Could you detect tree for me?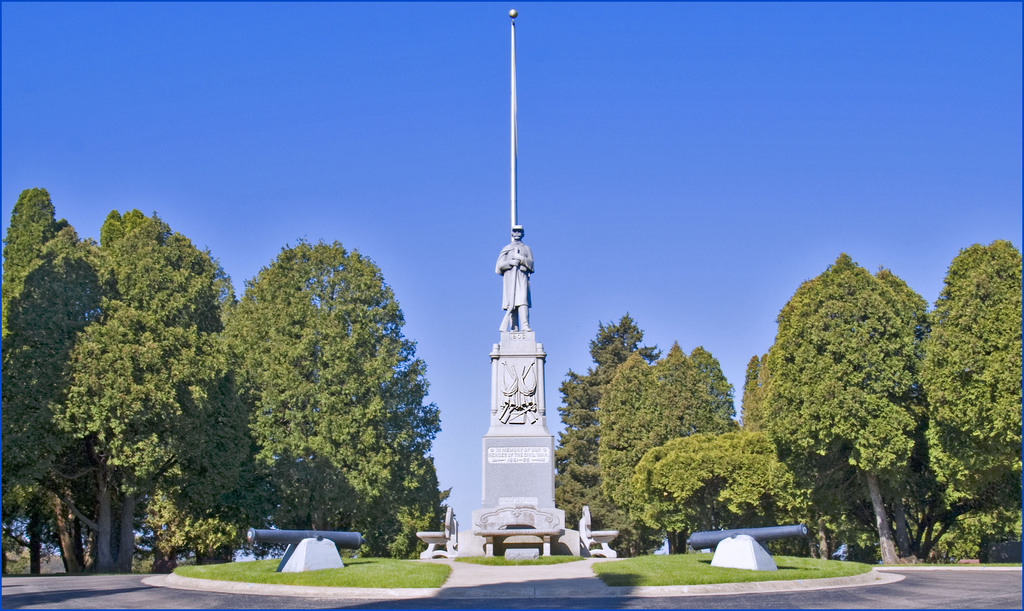
Detection result: Rect(926, 222, 1019, 521).
